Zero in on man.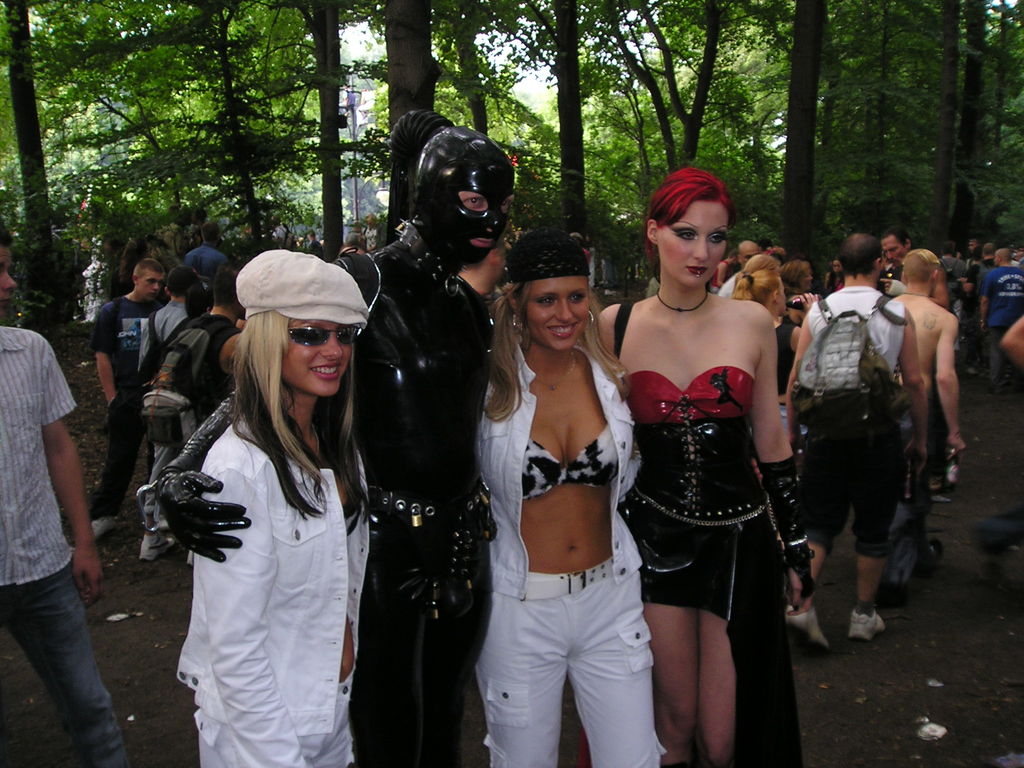
Zeroed in: [82,255,173,521].
